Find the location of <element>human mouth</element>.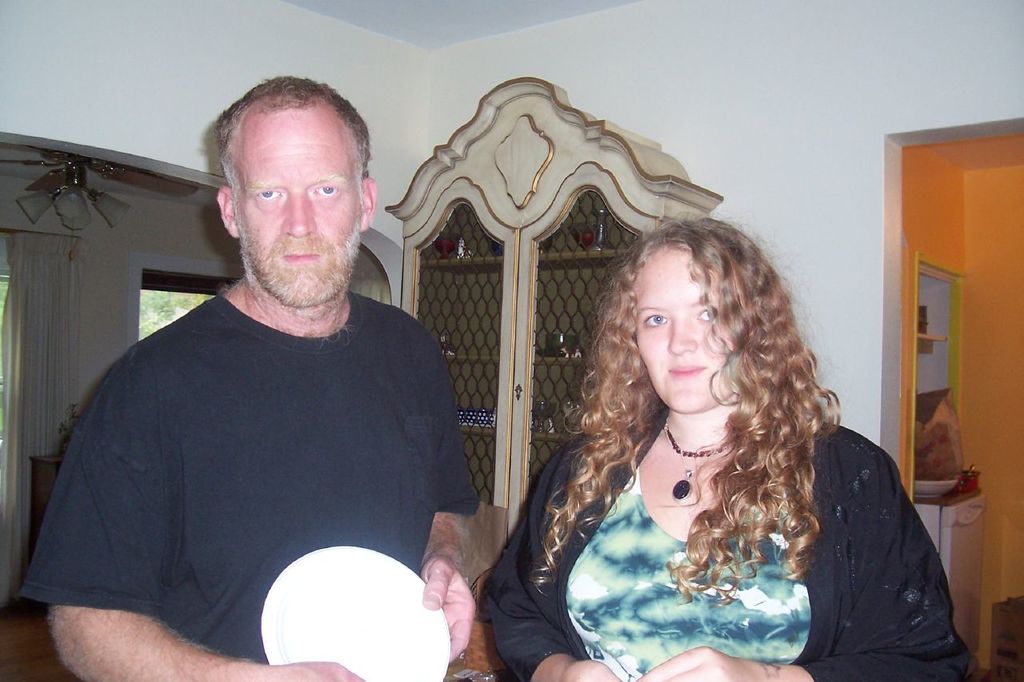
Location: left=281, top=244, right=328, bottom=272.
